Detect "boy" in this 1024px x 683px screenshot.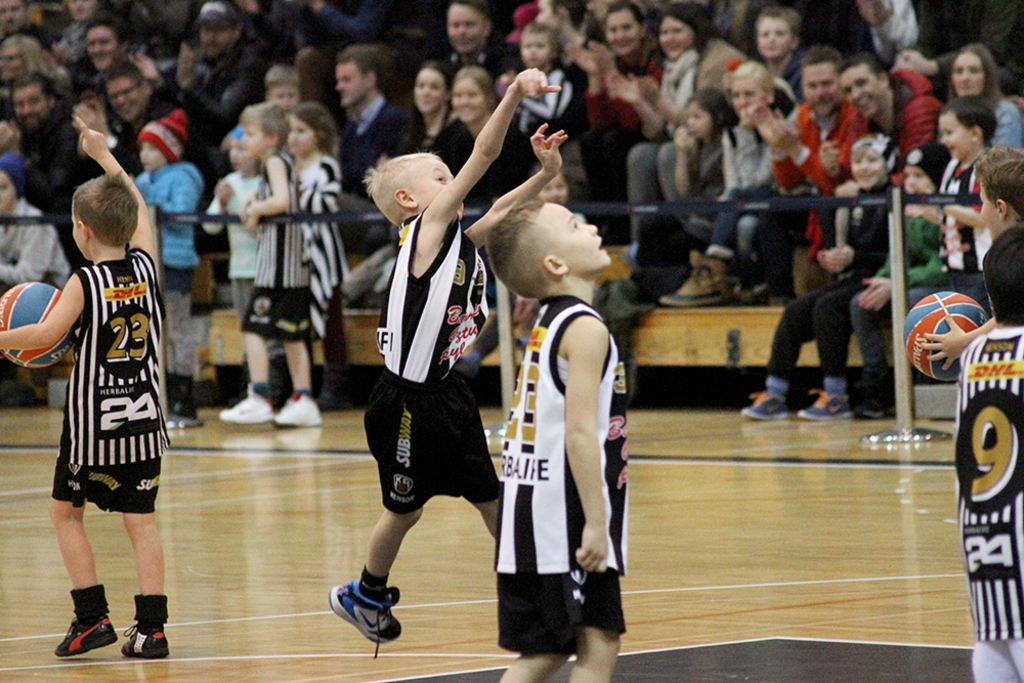
Detection: left=213, top=98, right=314, bottom=426.
